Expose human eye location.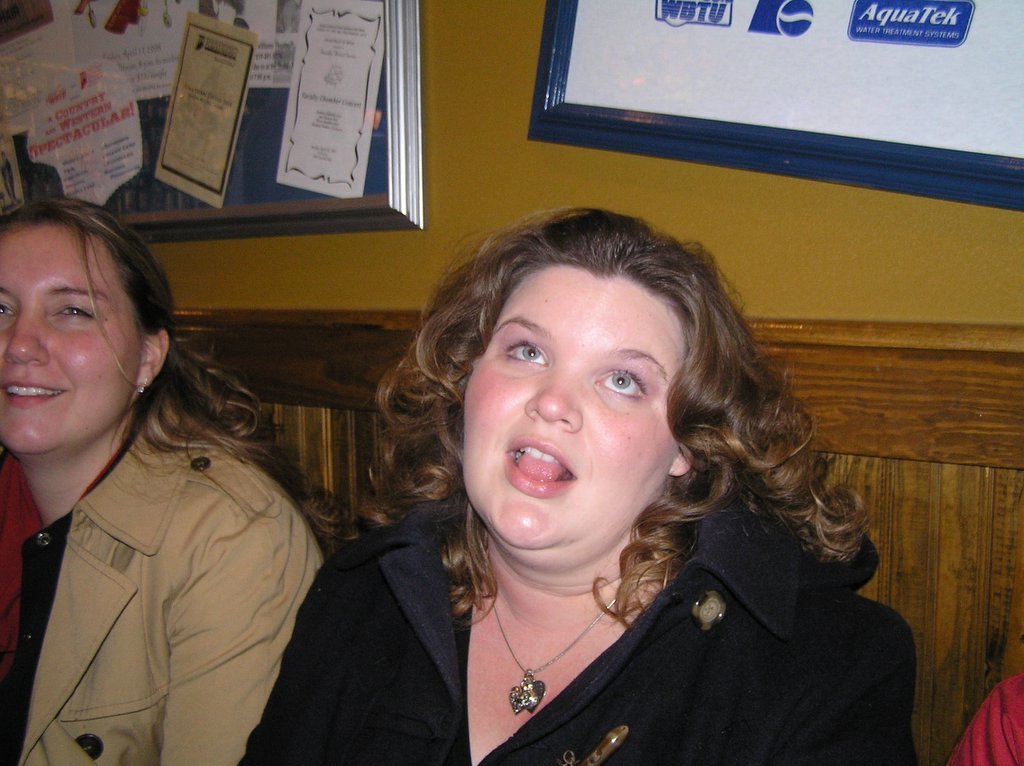
Exposed at <bbox>0, 301, 14, 318</bbox>.
